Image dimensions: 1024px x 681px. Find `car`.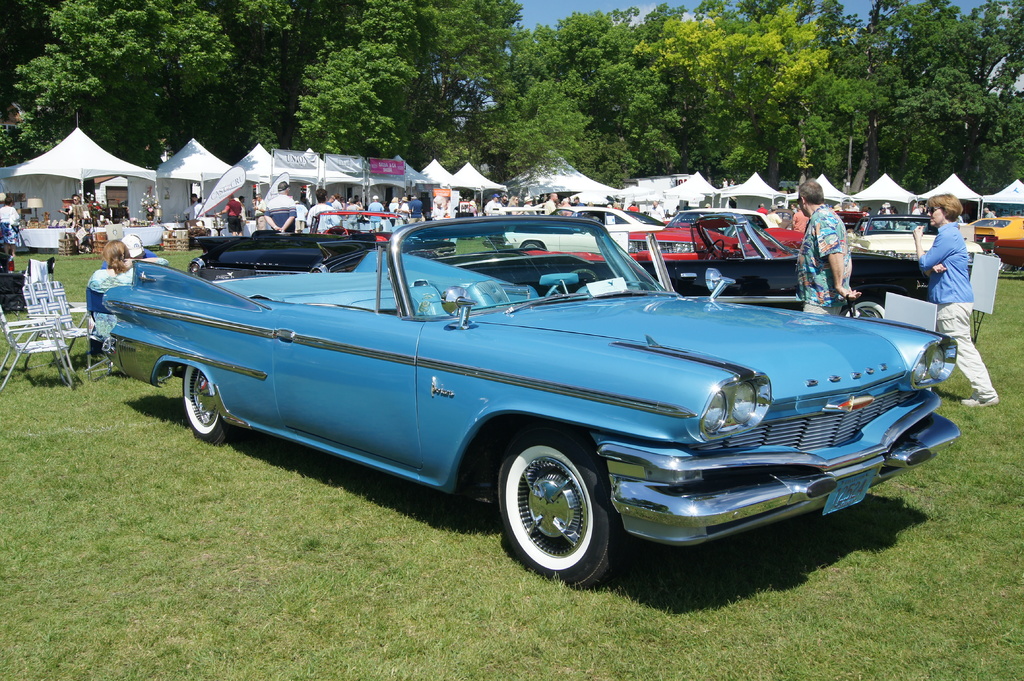
region(100, 216, 958, 594).
